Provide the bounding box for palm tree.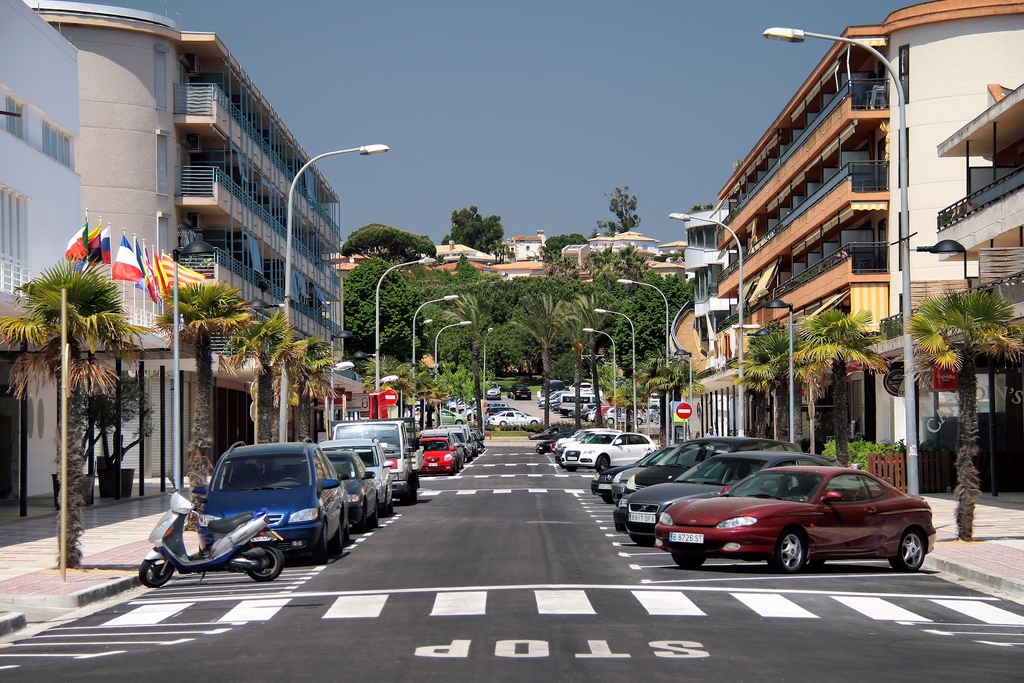
l=275, t=340, r=330, b=431.
